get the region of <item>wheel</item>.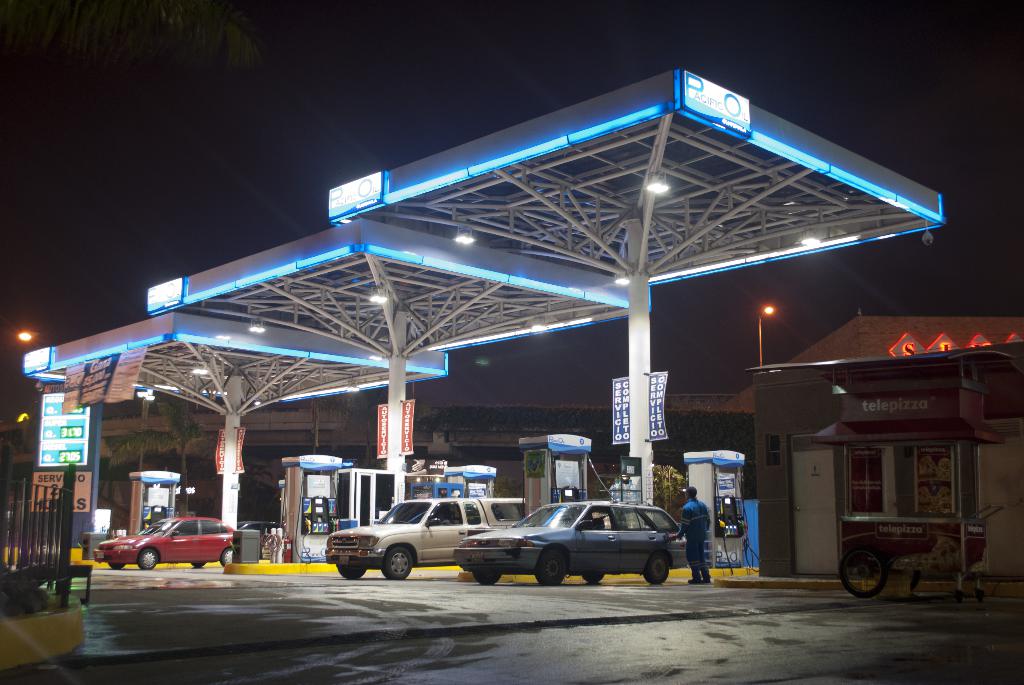
{"x1": 639, "y1": 551, "x2": 673, "y2": 585}.
